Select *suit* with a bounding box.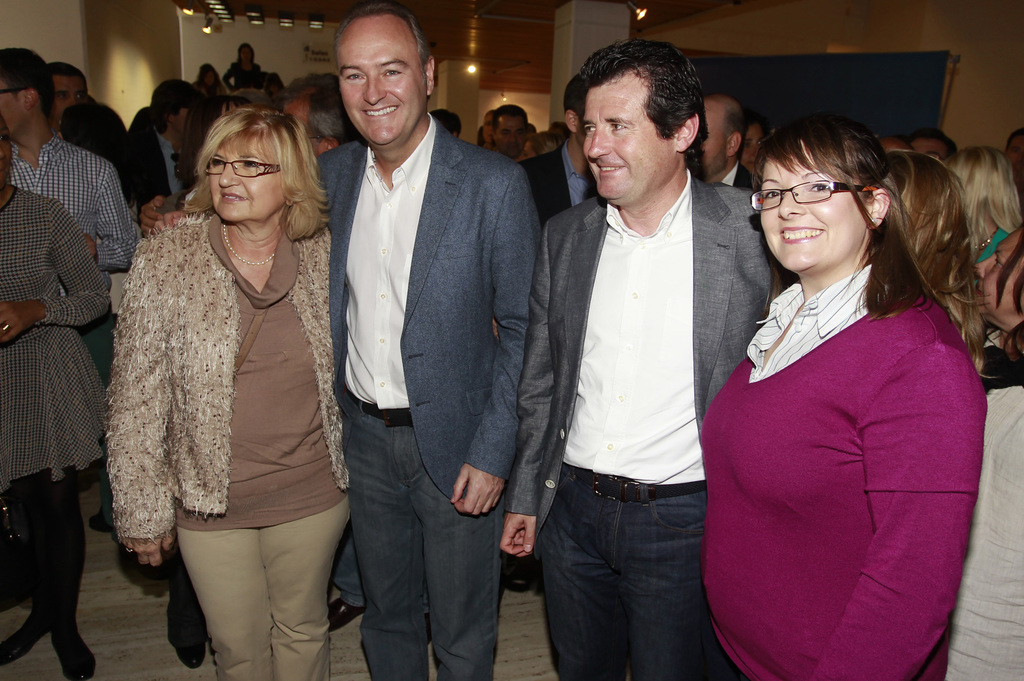
[307,5,533,680].
